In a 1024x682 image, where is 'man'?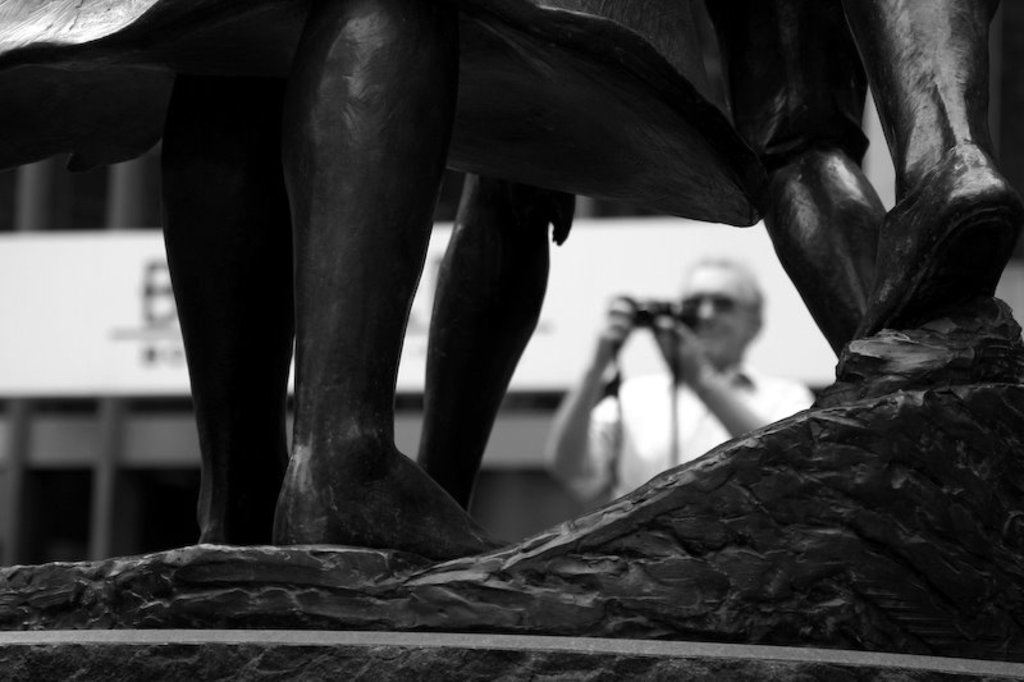
bbox=(540, 255, 819, 505).
